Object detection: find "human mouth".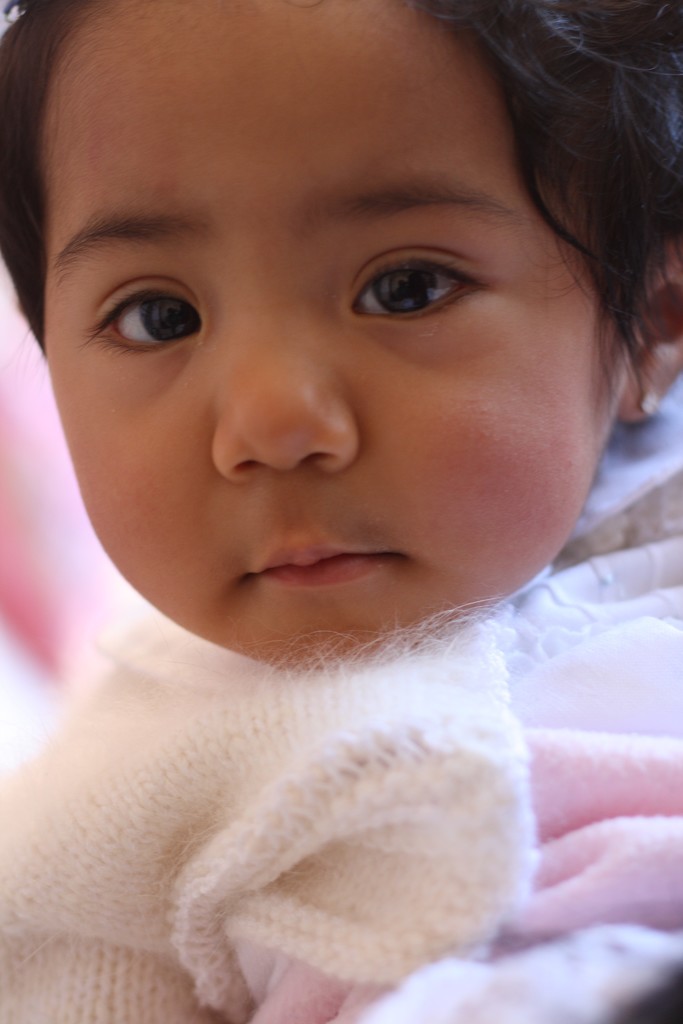
bbox=[245, 535, 386, 588].
